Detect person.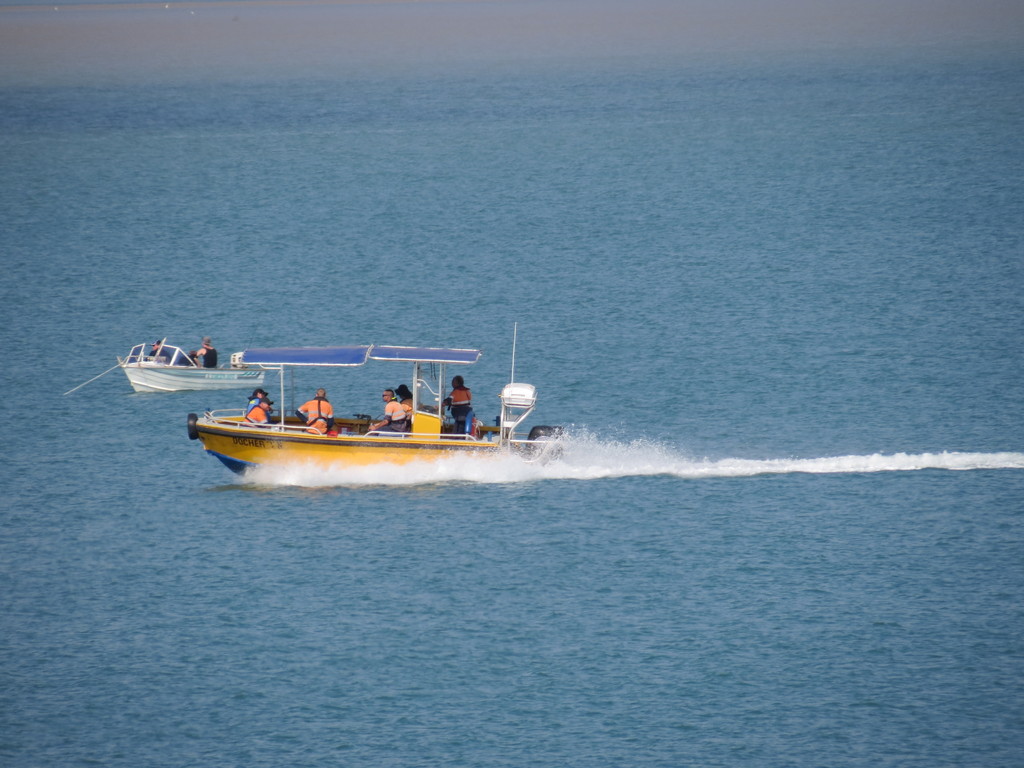
Detected at (431,378,470,438).
